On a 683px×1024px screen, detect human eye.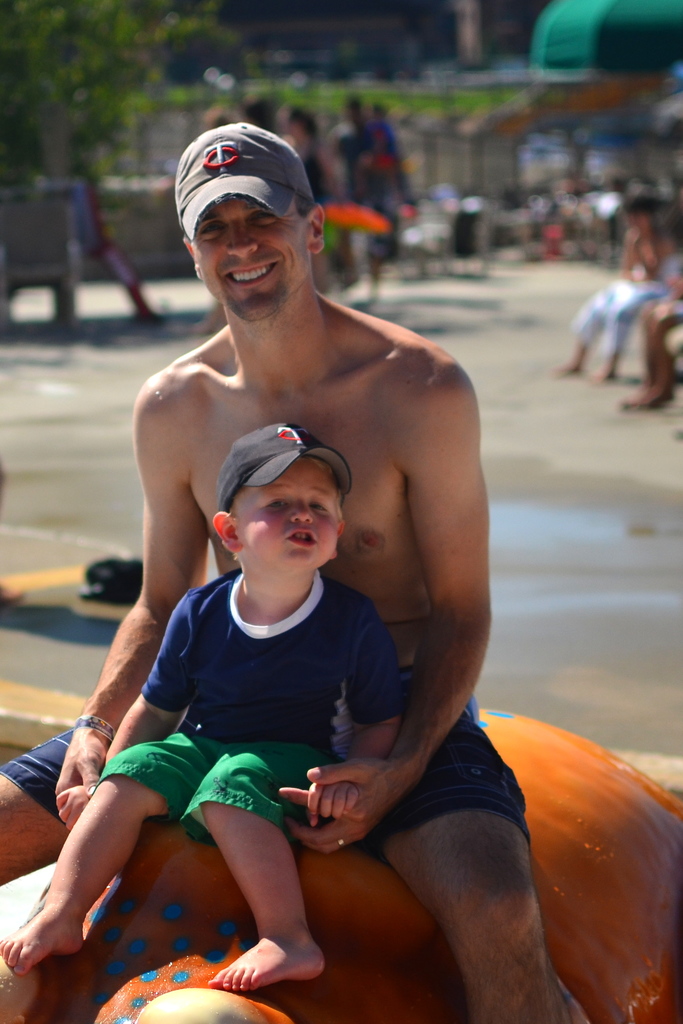
pyautogui.locateOnScreen(264, 499, 289, 509).
